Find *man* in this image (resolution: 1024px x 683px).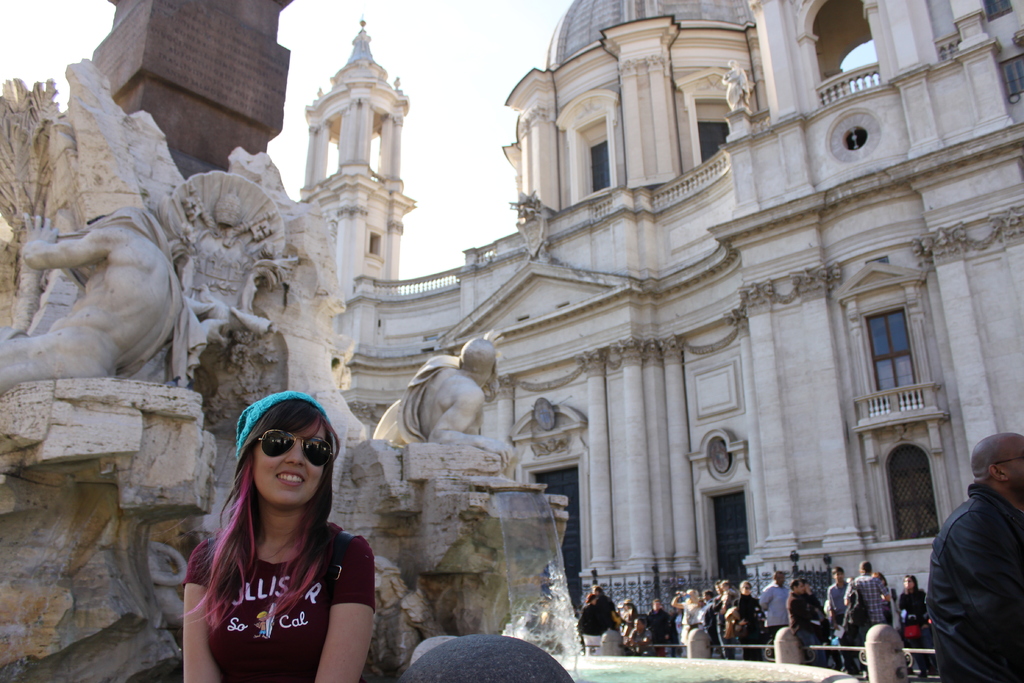
bbox=[826, 565, 849, 634].
